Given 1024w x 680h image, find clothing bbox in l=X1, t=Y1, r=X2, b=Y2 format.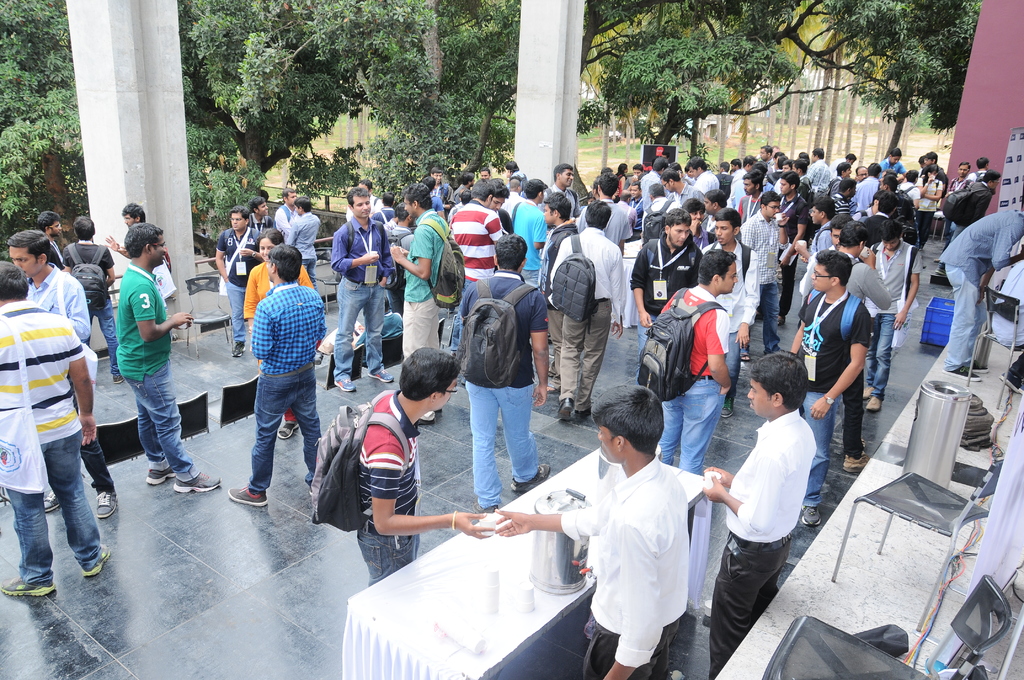
l=349, t=309, r=403, b=348.
